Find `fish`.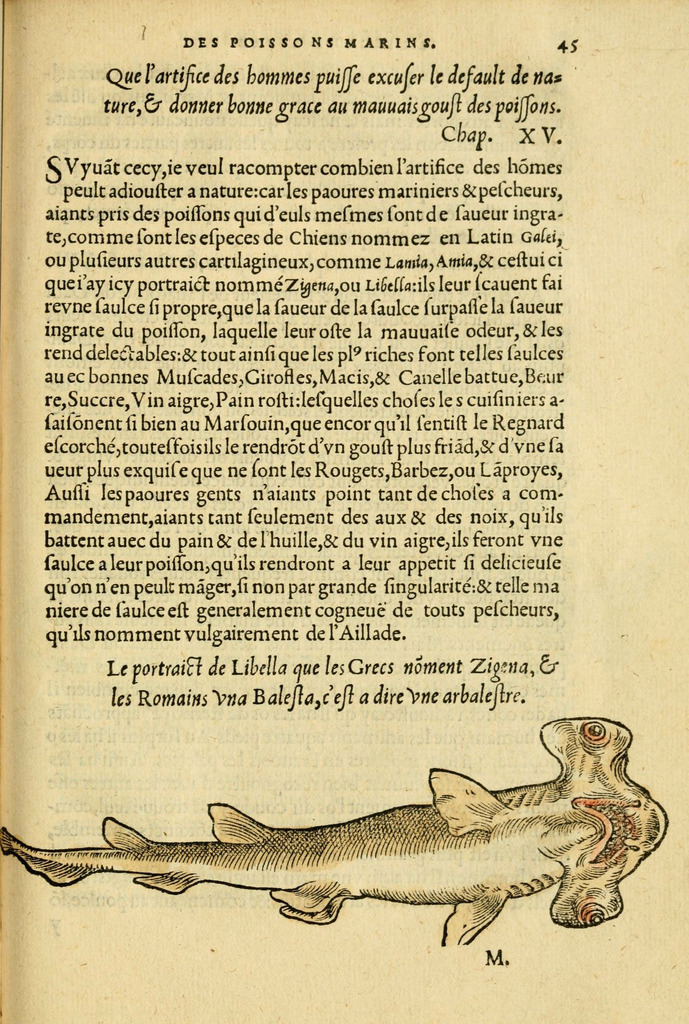
left=0, top=745, right=670, bottom=927.
